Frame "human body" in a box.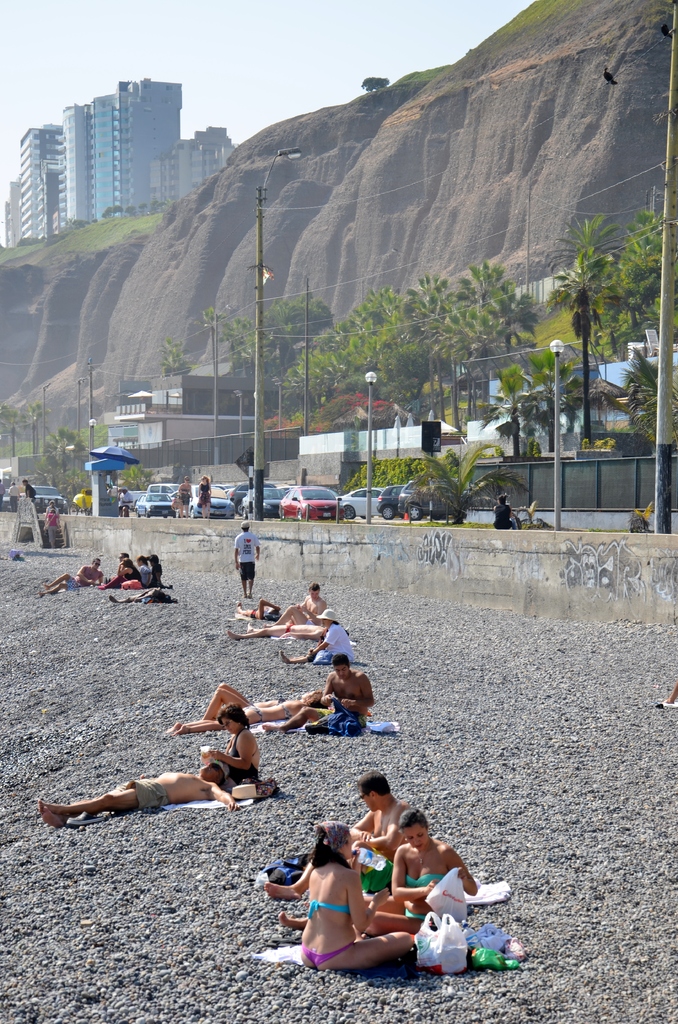
region(10, 486, 17, 512).
